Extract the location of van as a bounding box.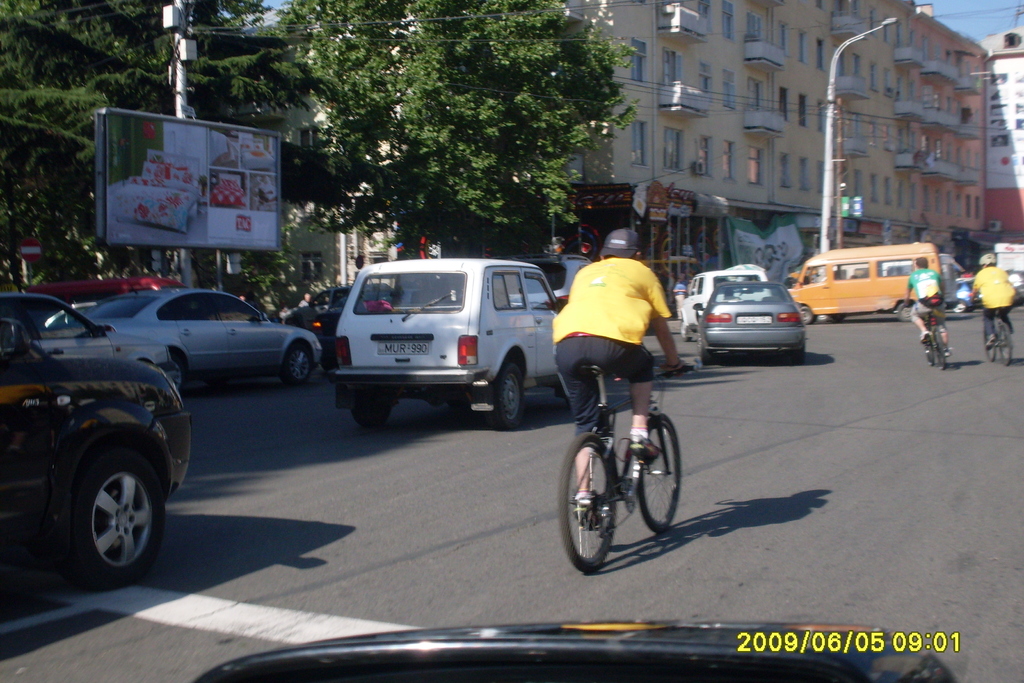
pyautogui.locateOnScreen(333, 258, 568, 433).
